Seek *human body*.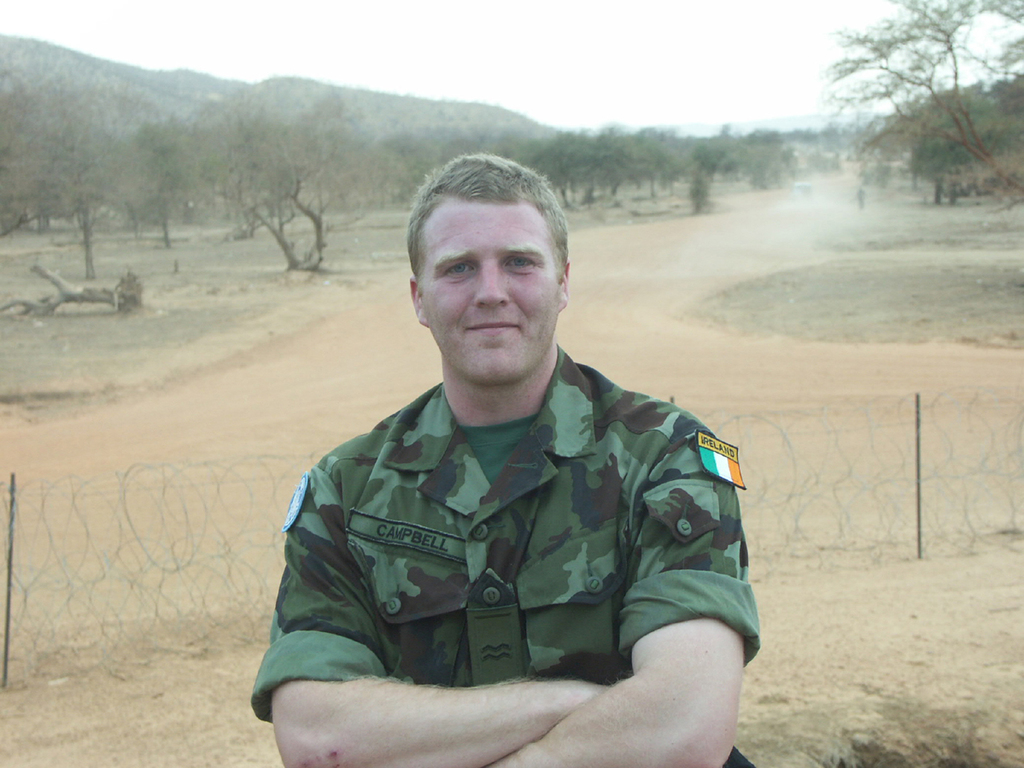
249 153 768 766.
